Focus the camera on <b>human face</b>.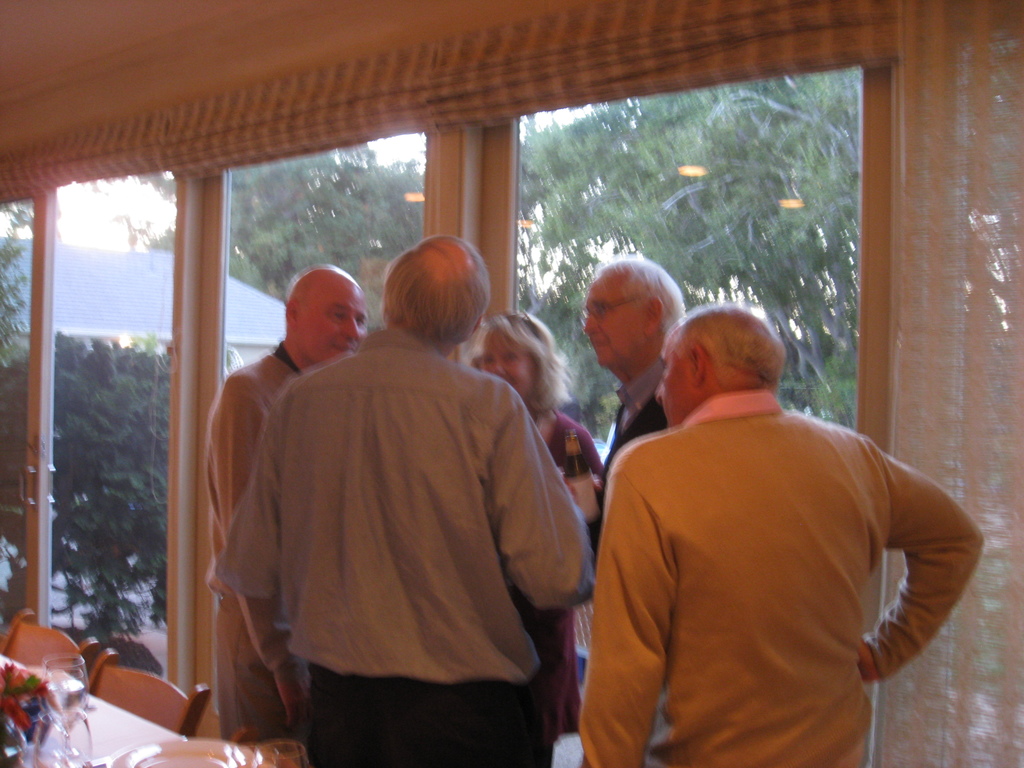
Focus region: {"x1": 476, "y1": 331, "x2": 539, "y2": 401}.
